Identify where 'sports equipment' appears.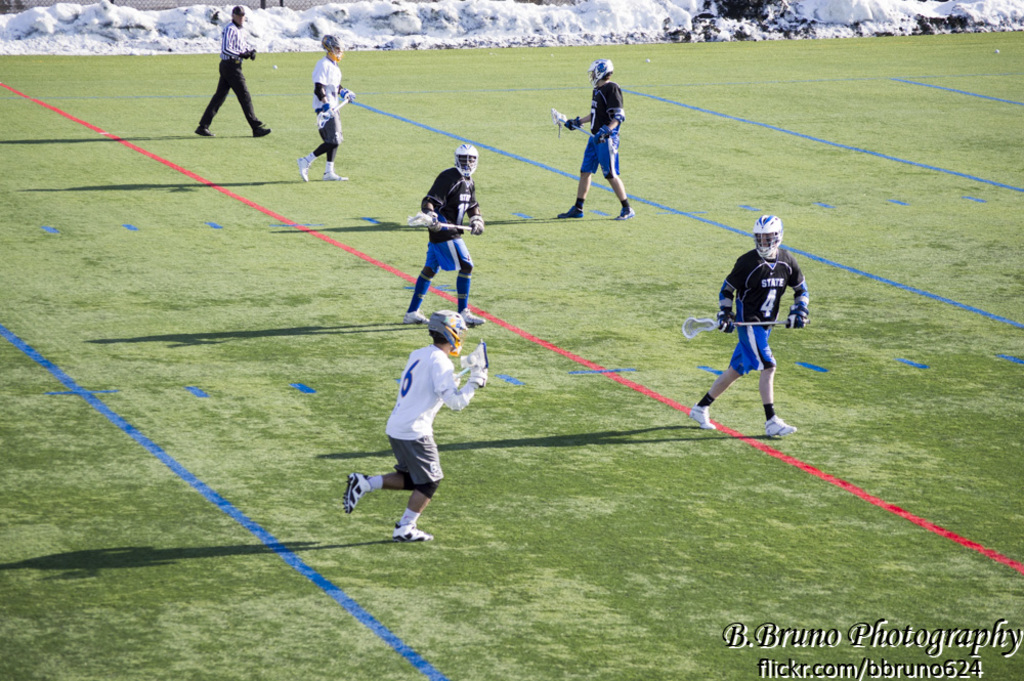
Appears at <bbox>318, 32, 341, 59</bbox>.
